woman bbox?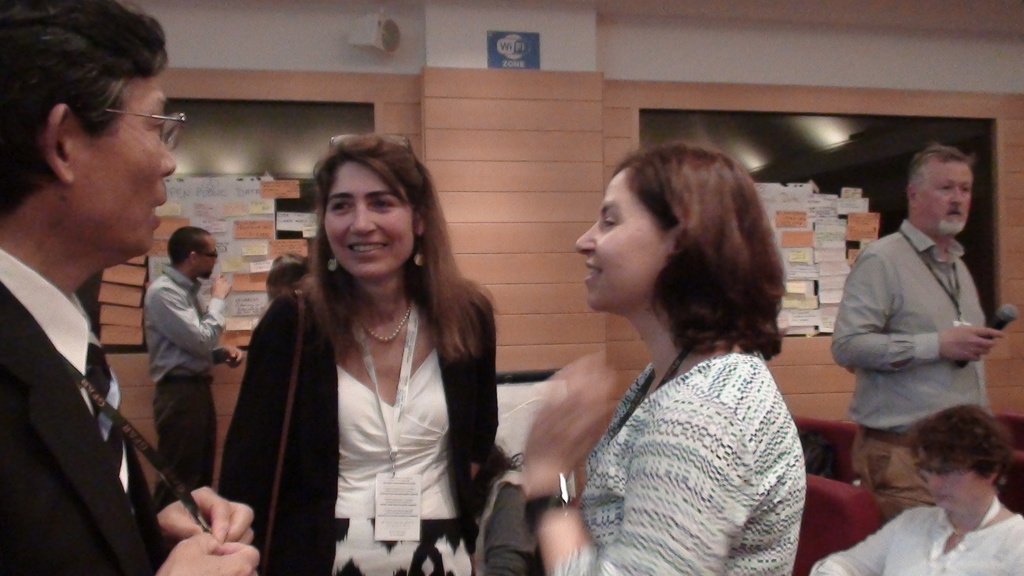
pyautogui.locateOnScreen(810, 400, 1023, 575)
